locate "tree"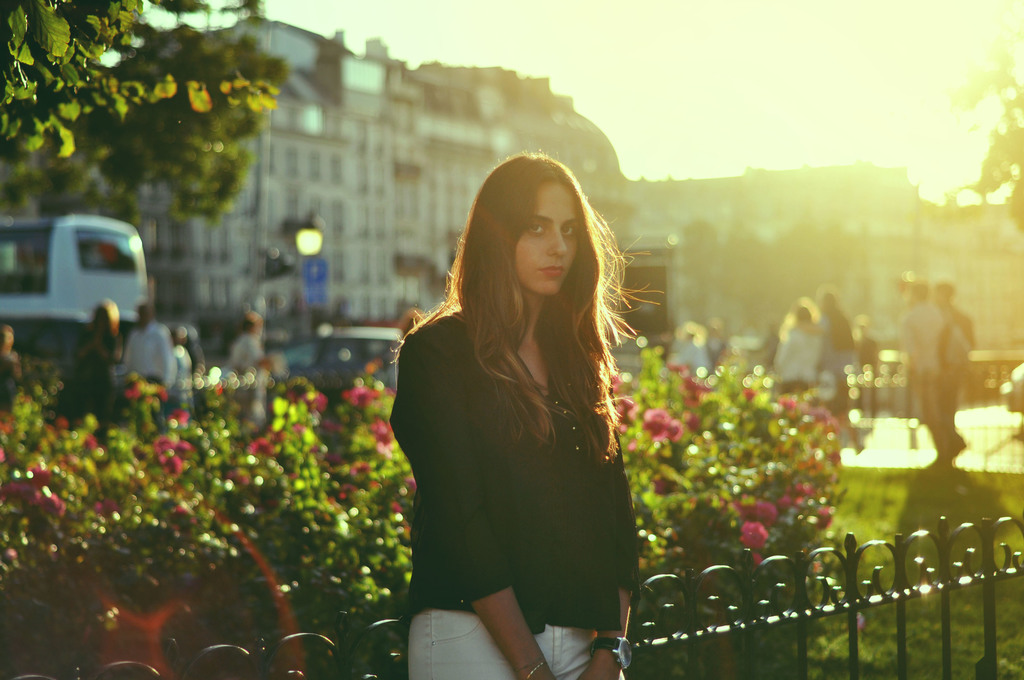
box=[0, 0, 287, 232]
